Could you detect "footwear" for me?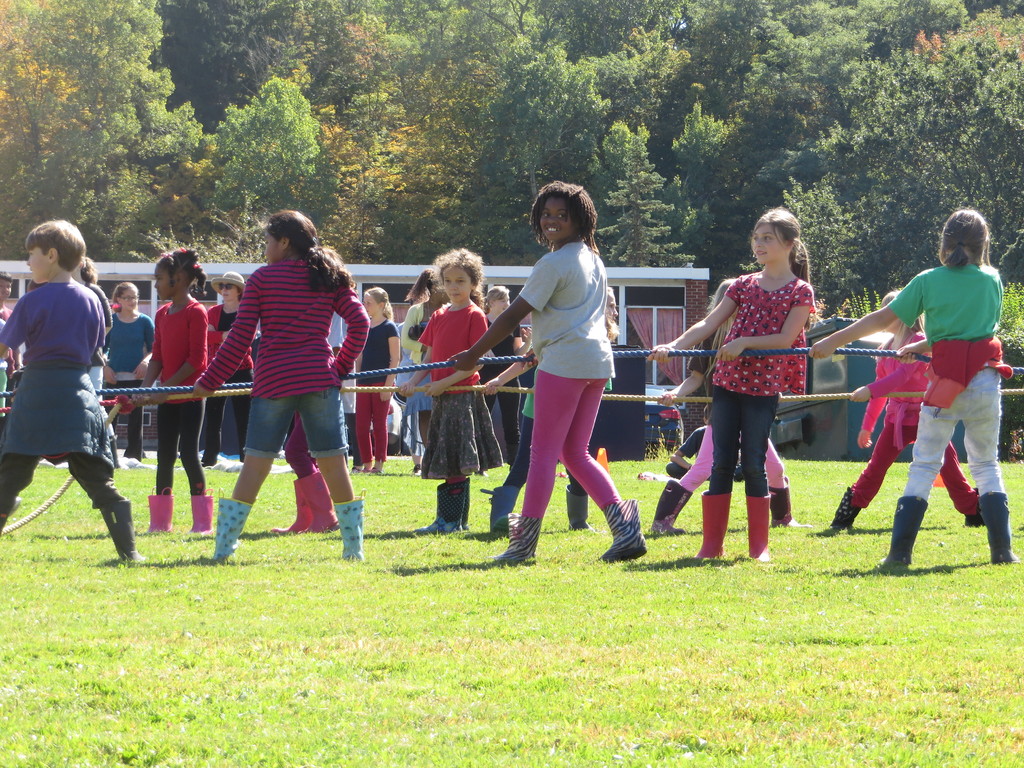
Detection result: 188/484/215/534.
